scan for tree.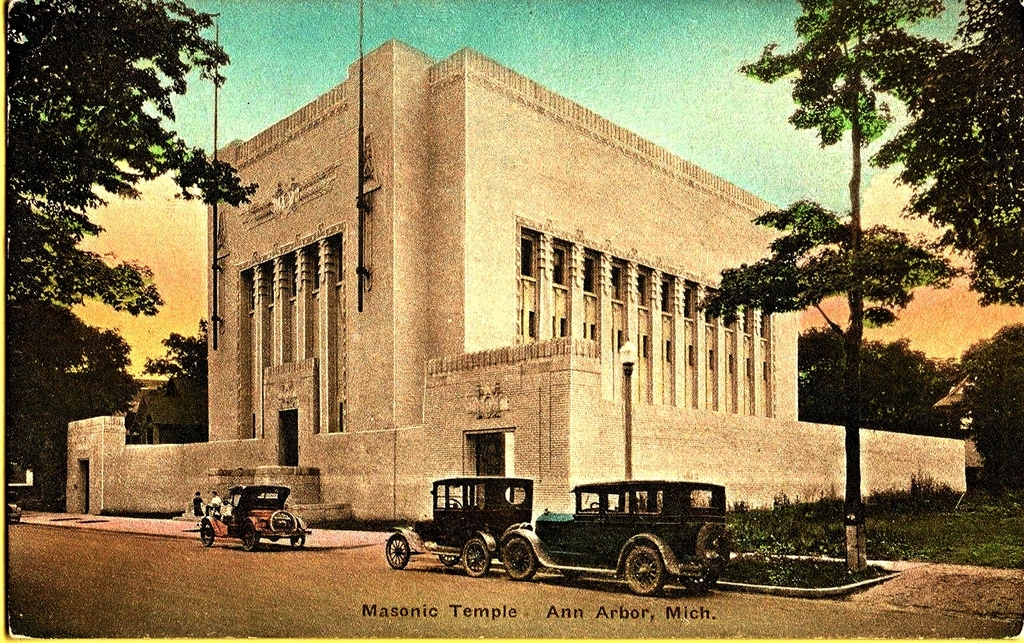
Scan result: (left=0, top=304, right=140, bottom=489).
